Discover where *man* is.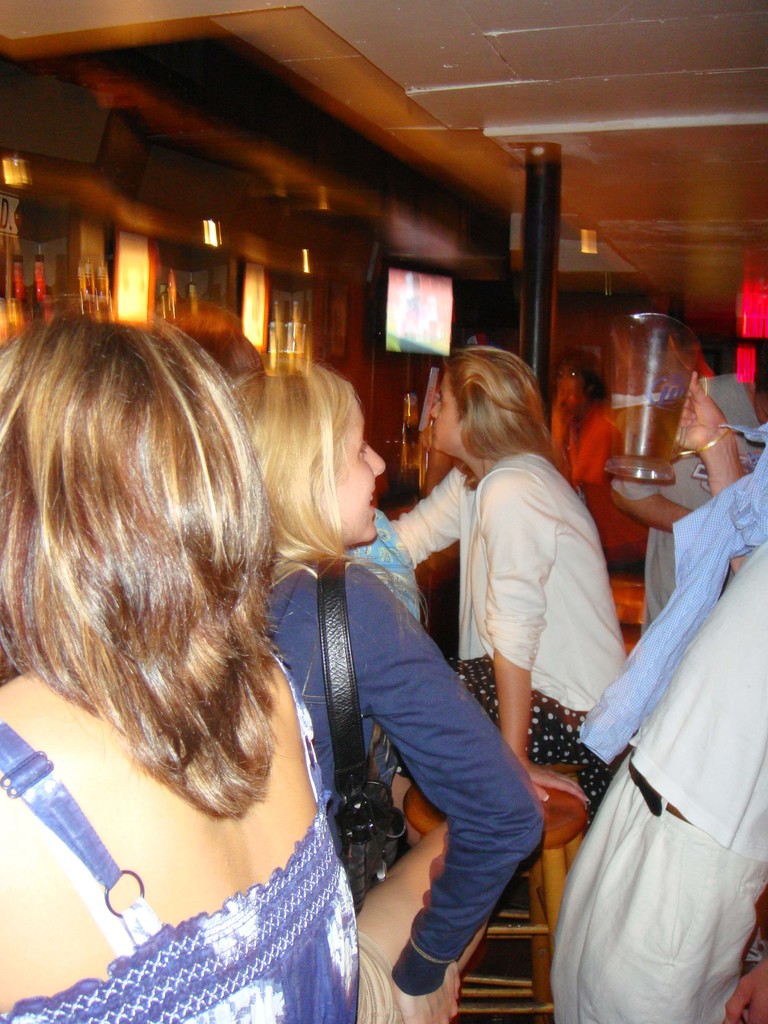
Discovered at BBox(548, 354, 654, 584).
